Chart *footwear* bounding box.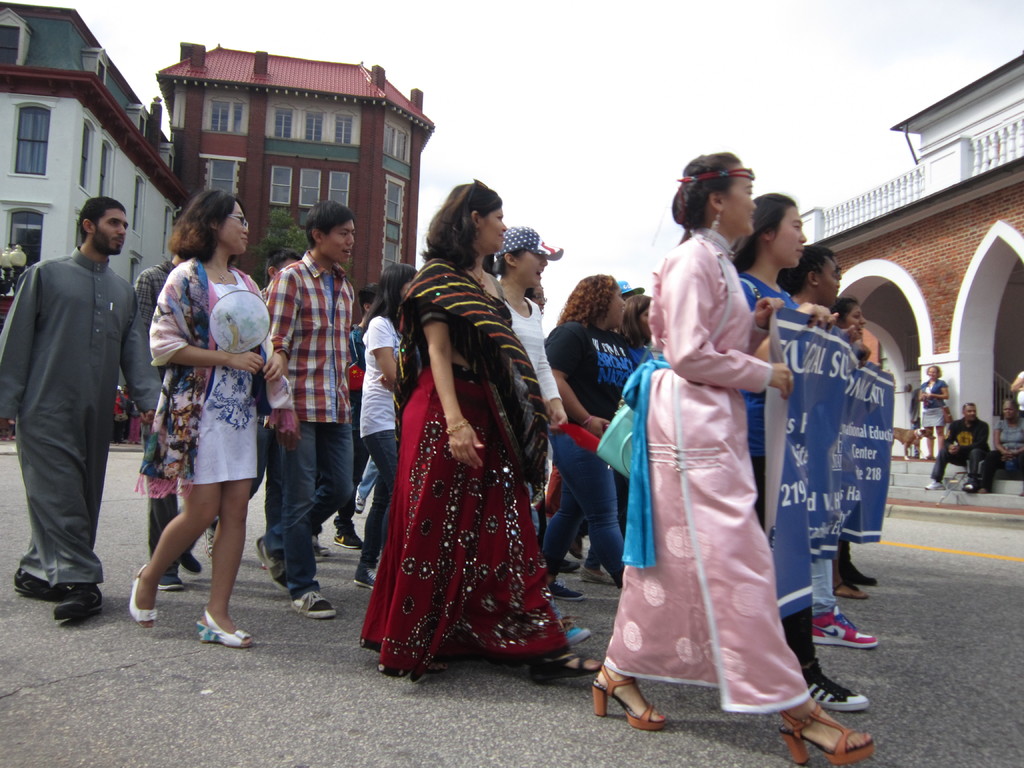
Charted: bbox(49, 576, 99, 622).
